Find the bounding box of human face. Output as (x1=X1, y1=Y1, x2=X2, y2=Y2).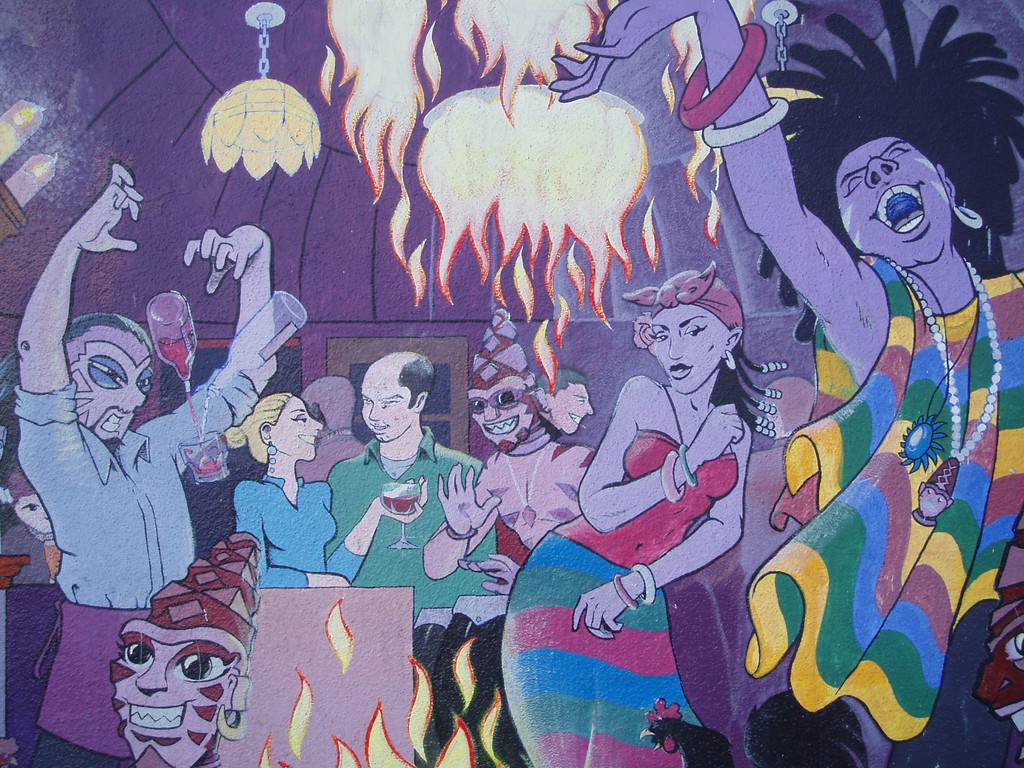
(x1=837, y1=143, x2=950, y2=261).
